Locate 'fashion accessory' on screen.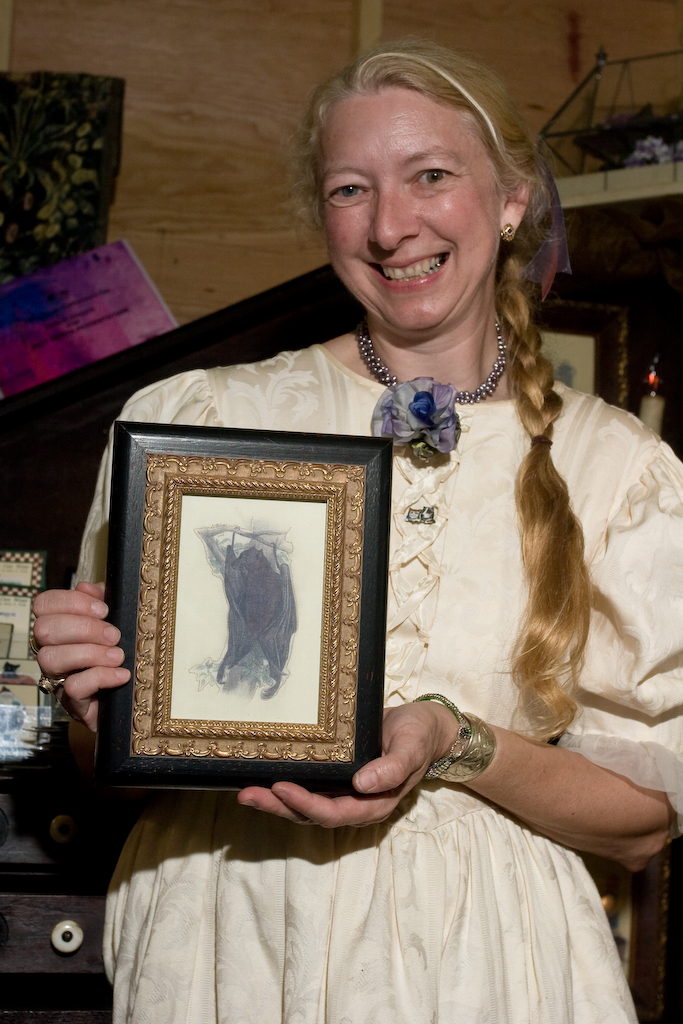
On screen at BBox(531, 435, 554, 449).
